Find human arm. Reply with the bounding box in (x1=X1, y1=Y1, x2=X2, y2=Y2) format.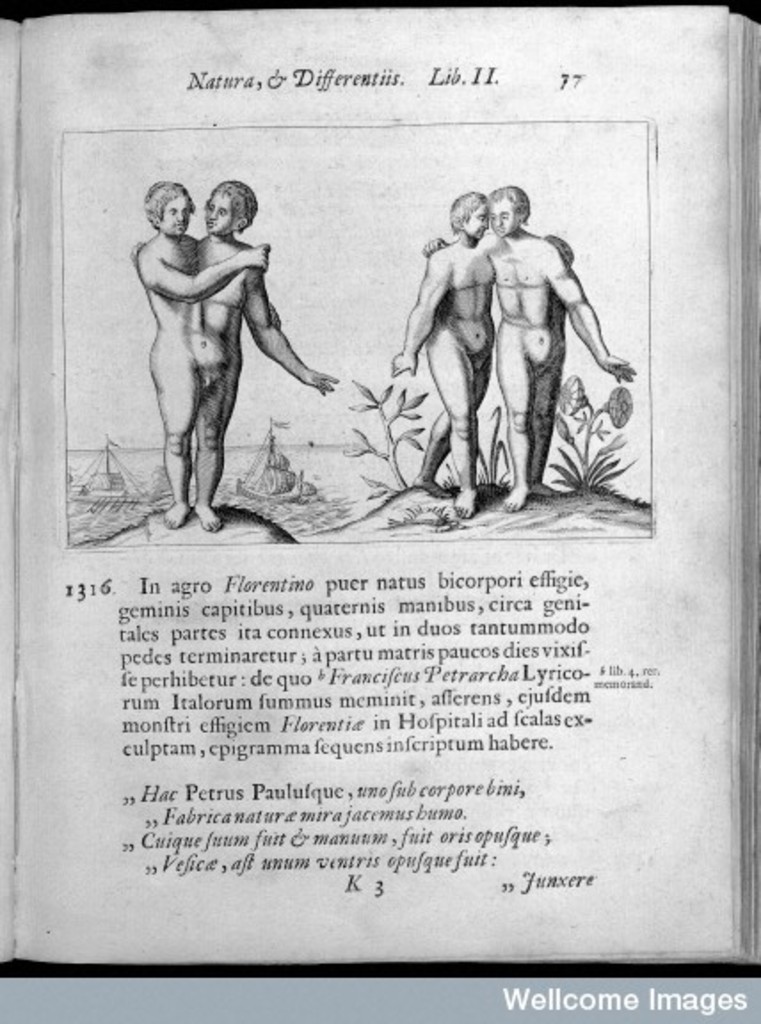
(x1=395, y1=245, x2=448, y2=366).
